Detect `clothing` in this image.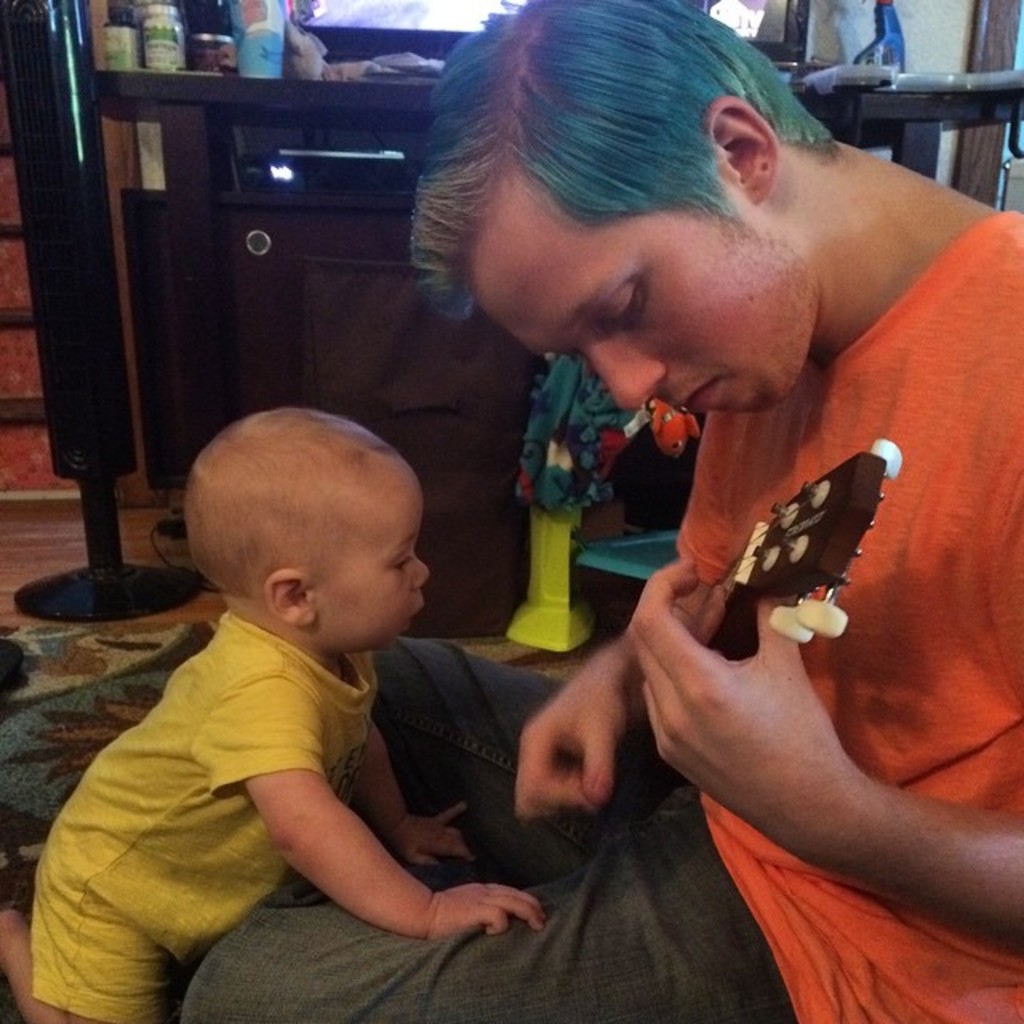
Detection: left=179, top=211, right=1022, bottom=1022.
